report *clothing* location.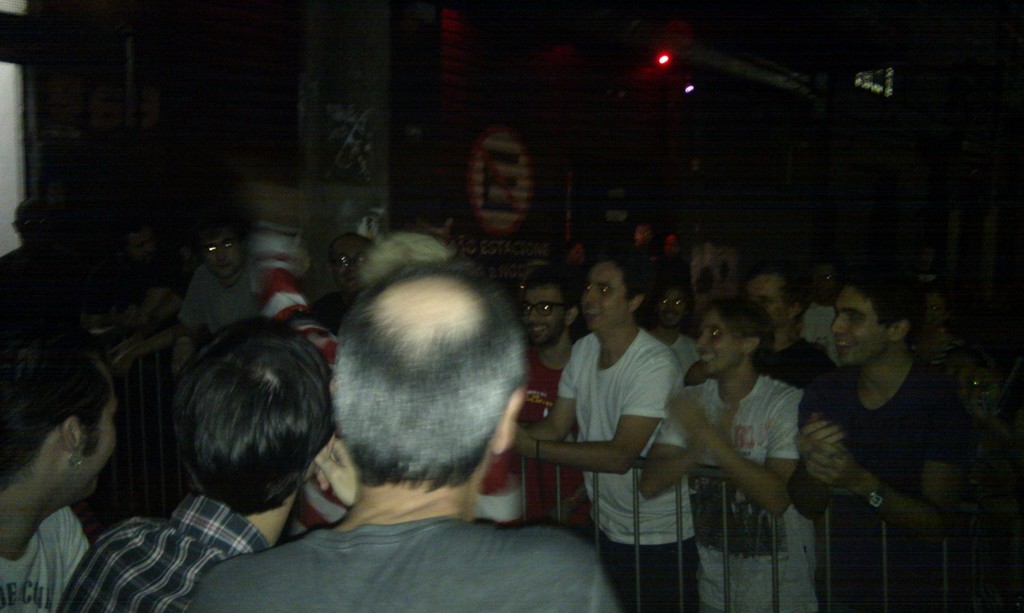
Report: box(516, 346, 579, 514).
